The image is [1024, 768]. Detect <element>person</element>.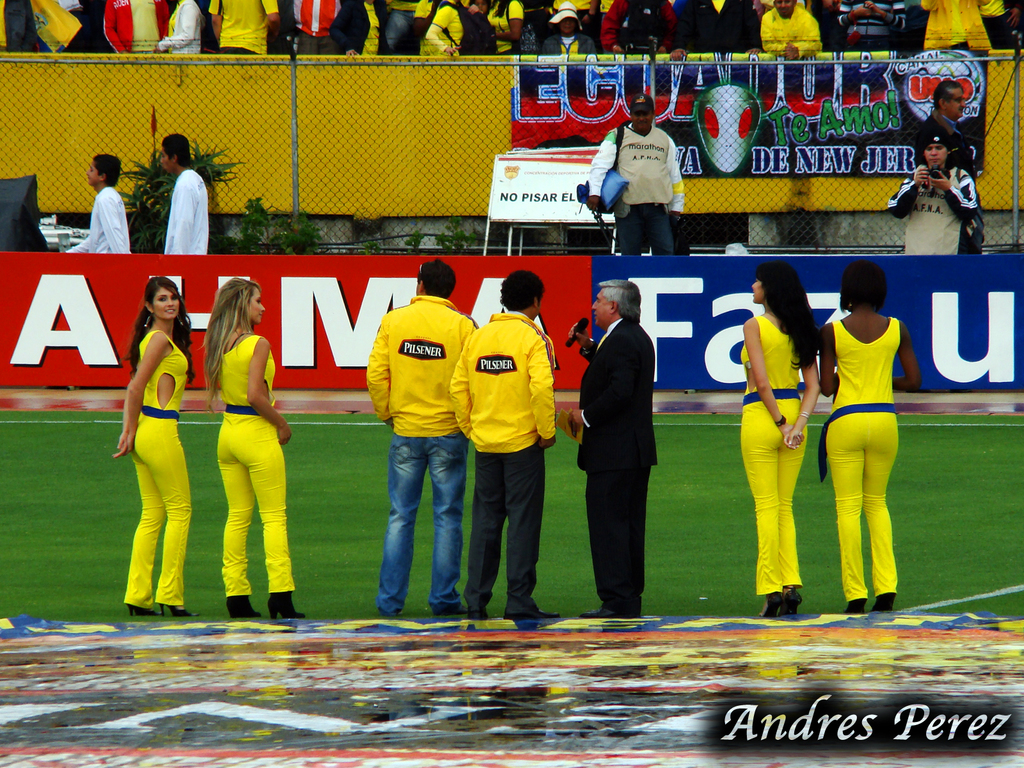
Detection: <bbox>759, 0, 820, 63</bbox>.
